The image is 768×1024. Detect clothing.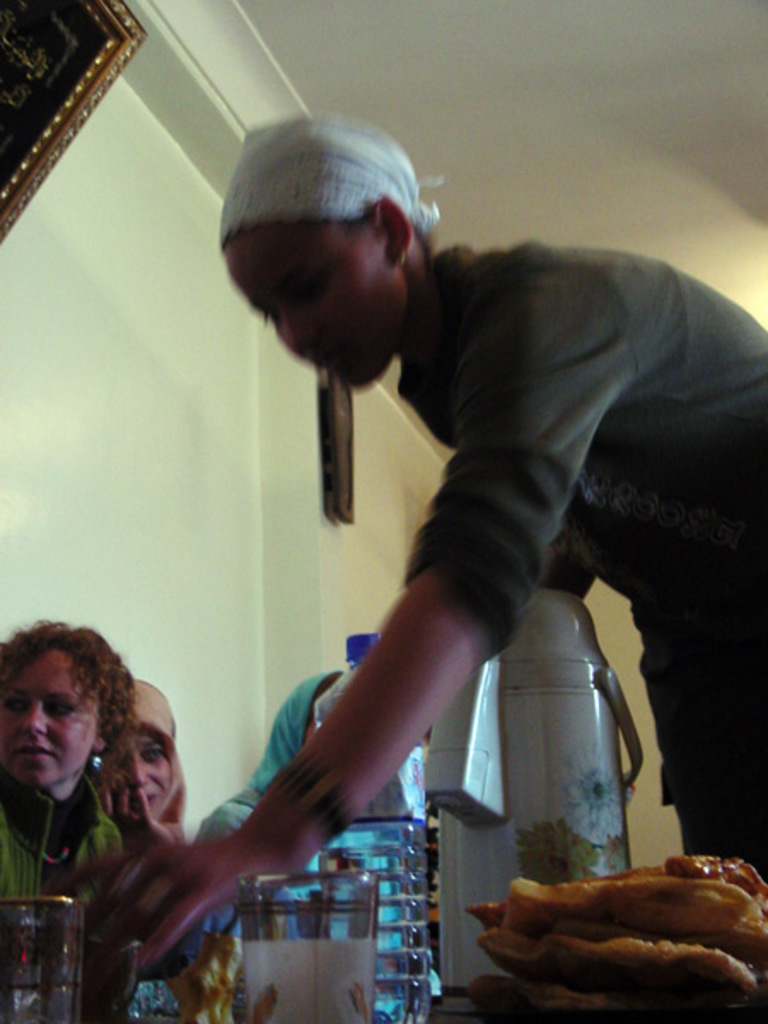
Detection: box=[420, 230, 766, 884].
